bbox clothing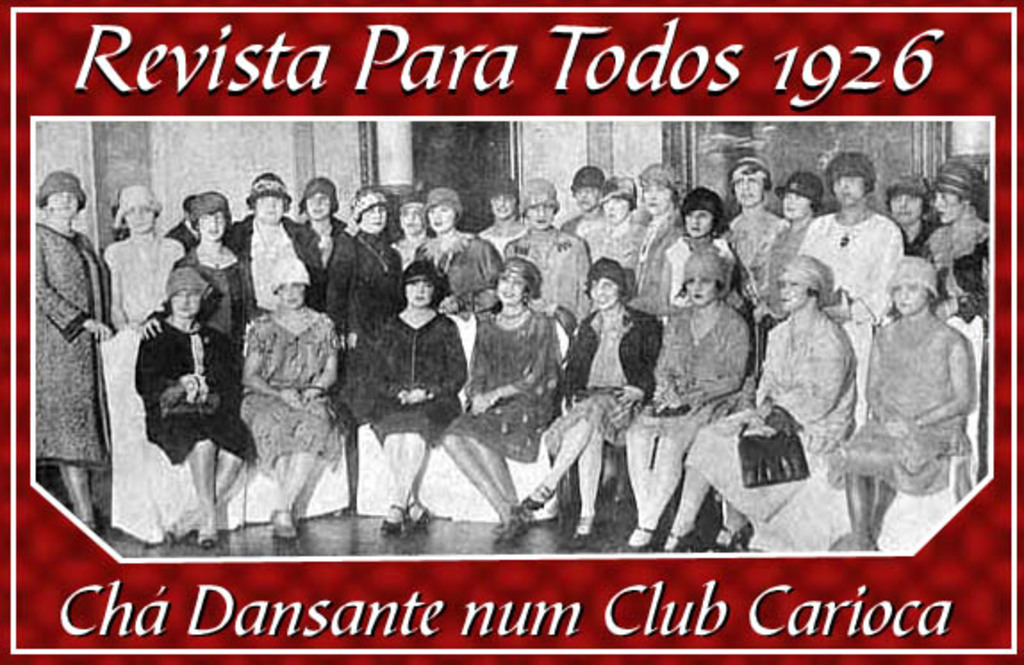
410:232:503:314
